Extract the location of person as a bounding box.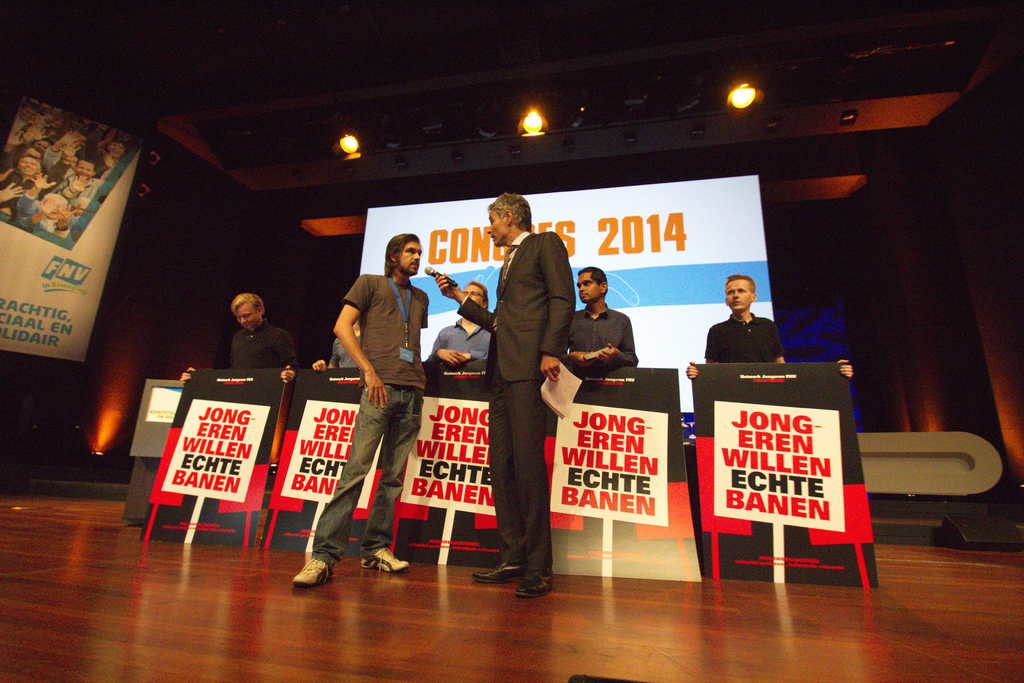
rect(291, 229, 433, 587).
